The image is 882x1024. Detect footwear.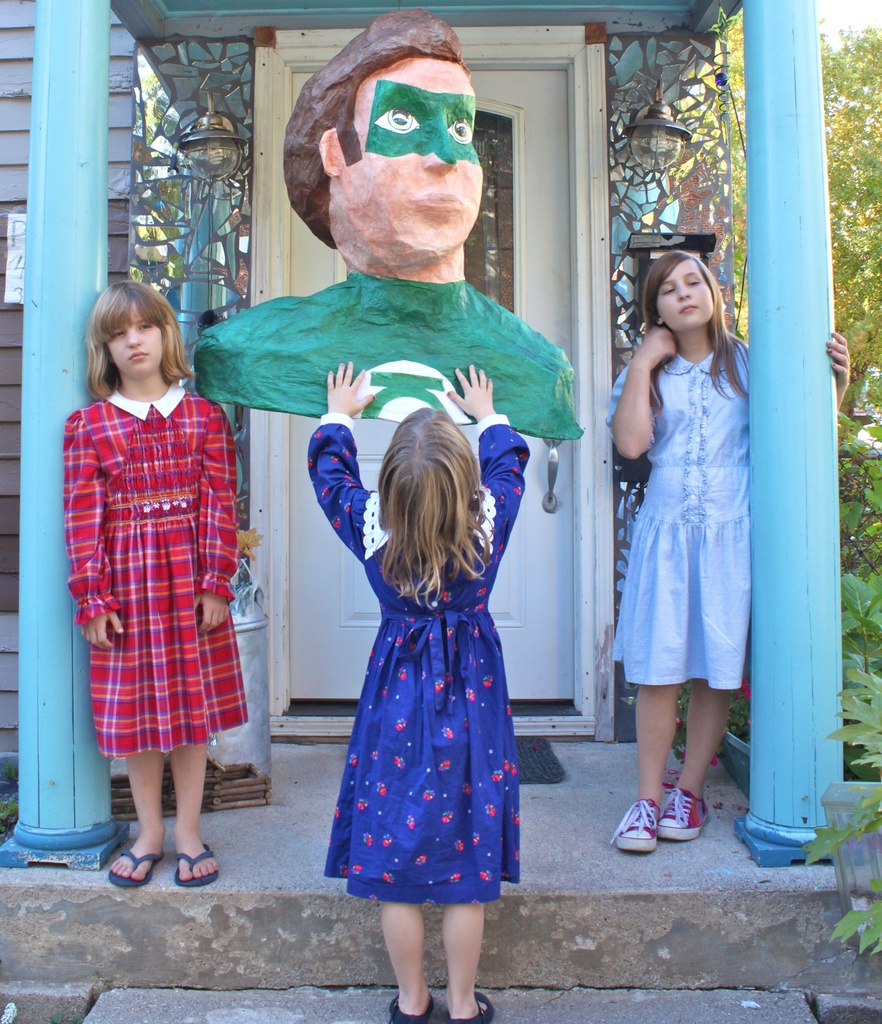
Detection: pyautogui.locateOnScreen(113, 837, 169, 890).
